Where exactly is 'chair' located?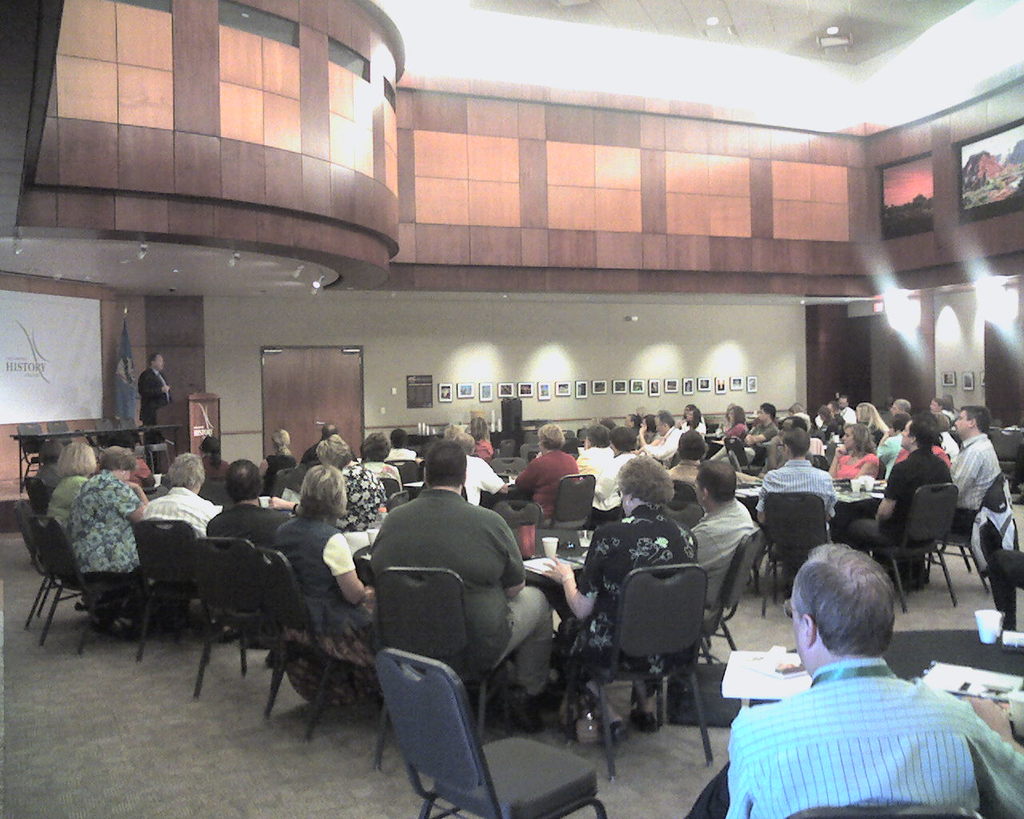
Its bounding box is Rect(866, 477, 960, 613).
